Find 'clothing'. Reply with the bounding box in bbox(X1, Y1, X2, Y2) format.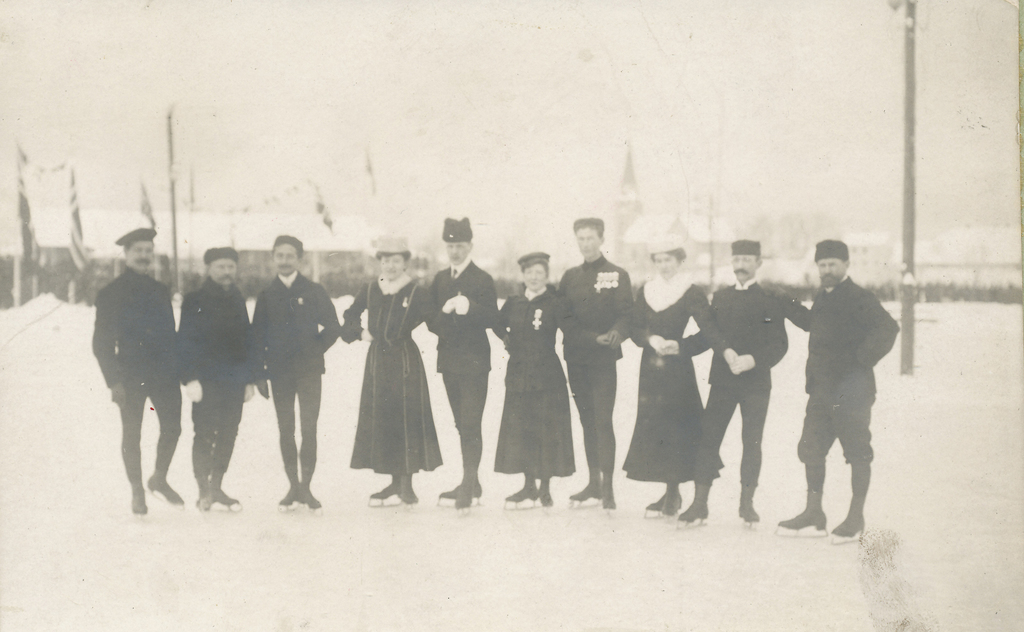
bbox(423, 254, 500, 467).
